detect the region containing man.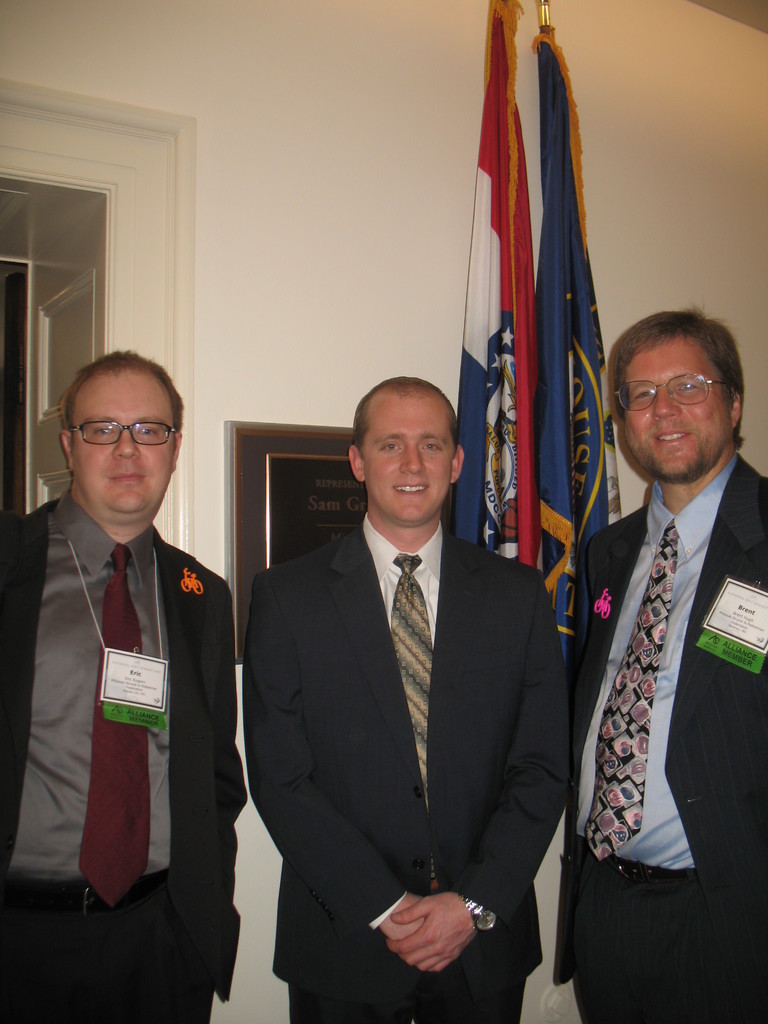
(left=0, top=349, right=238, bottom=1023).
